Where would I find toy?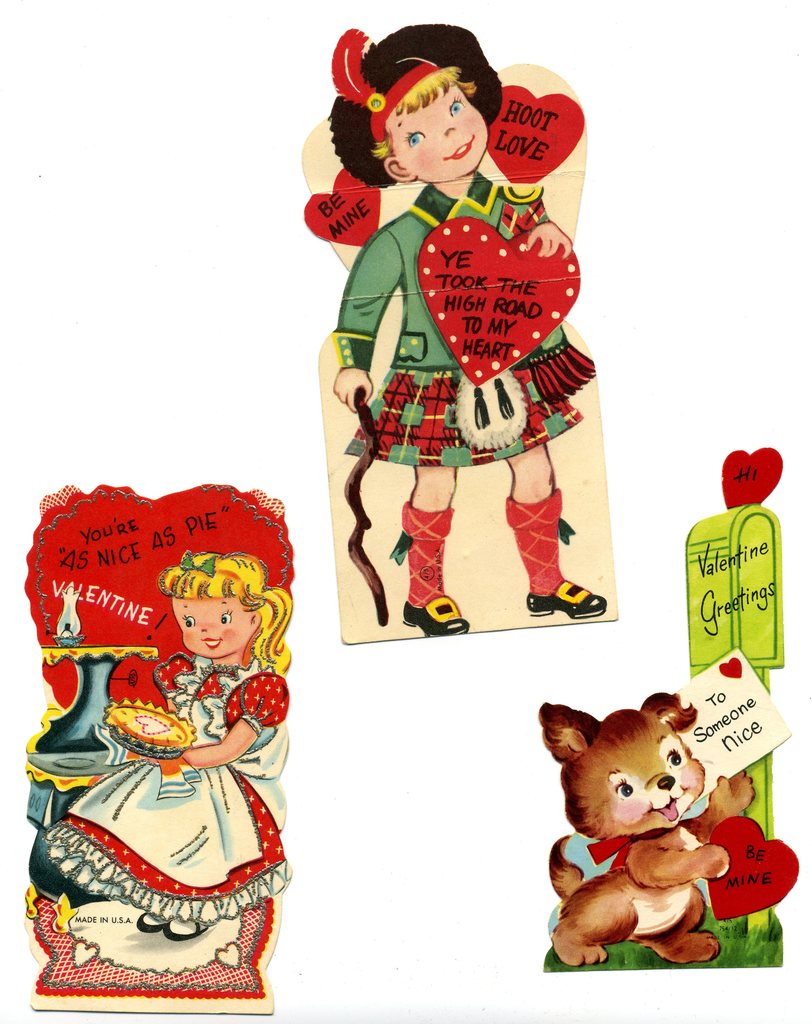
At (333,22,607,636).
